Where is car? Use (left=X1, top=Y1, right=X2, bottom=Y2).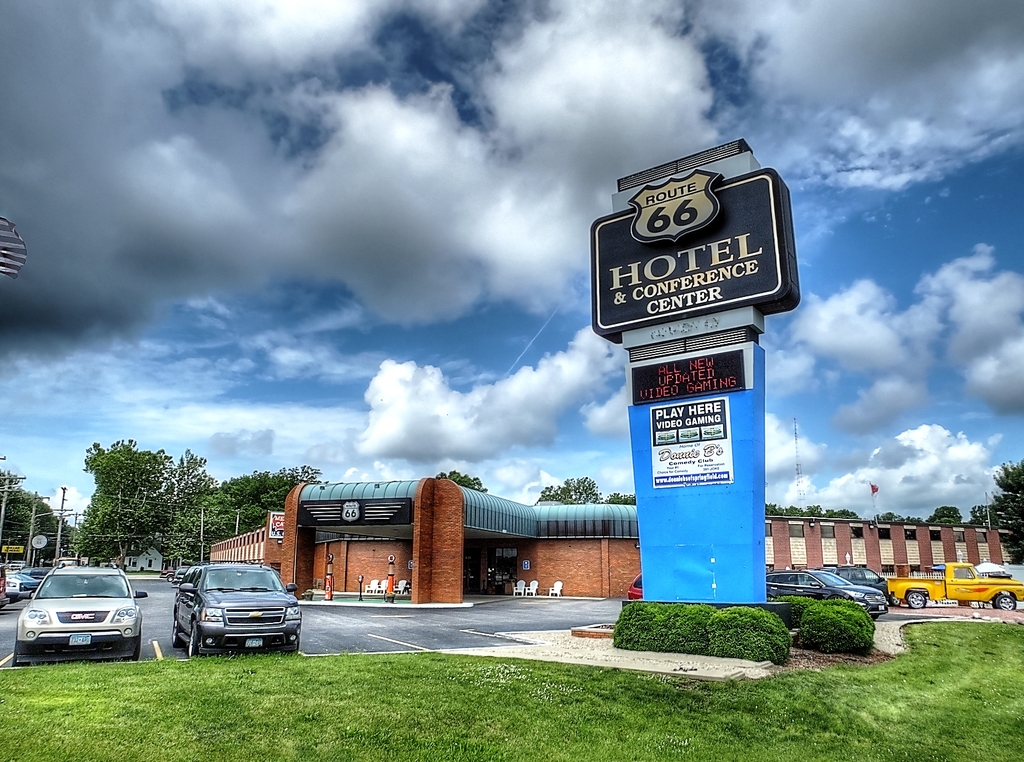
(left=821, top=559, right=898, bottom=602).
